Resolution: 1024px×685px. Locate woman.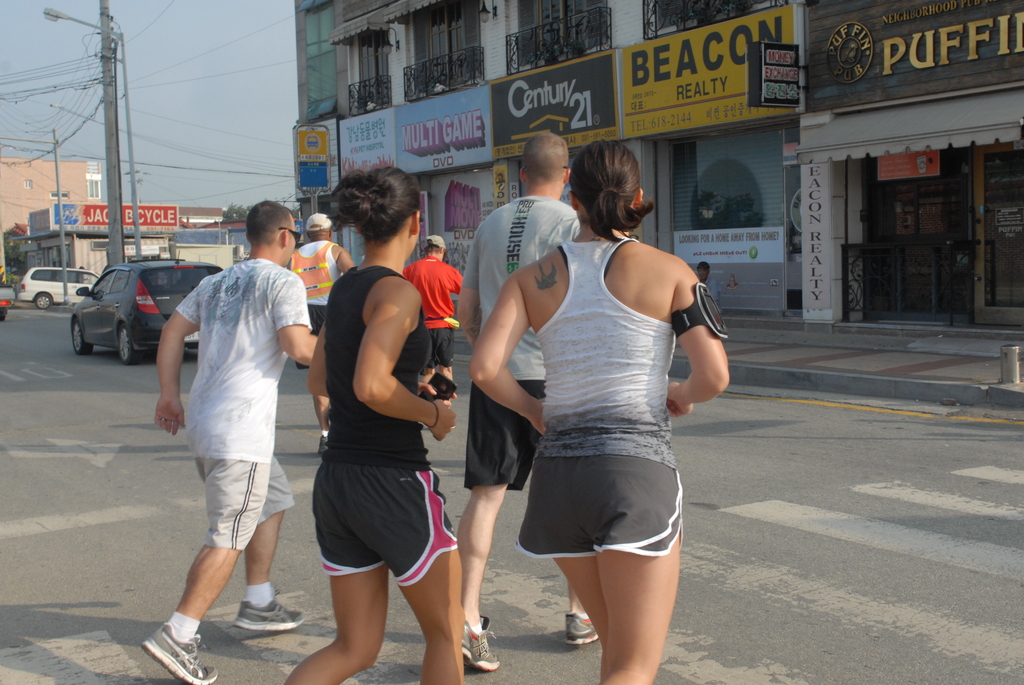
select_region(282, 168, 465, 684).
